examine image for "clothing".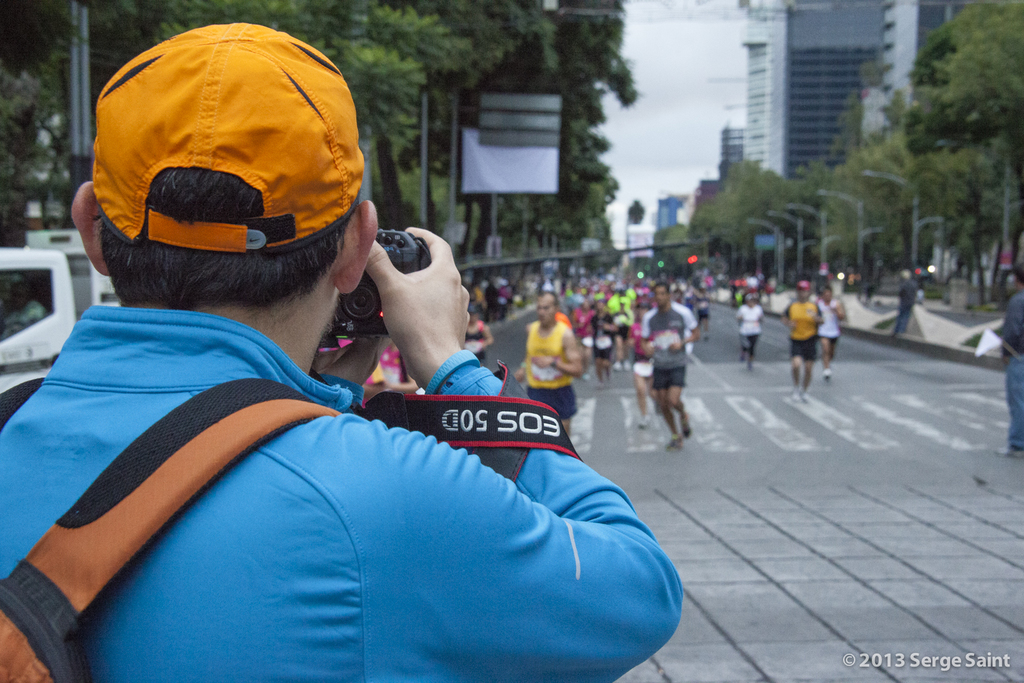
Examination result: <bbox>781, 296, 823, 365</bbox>.
